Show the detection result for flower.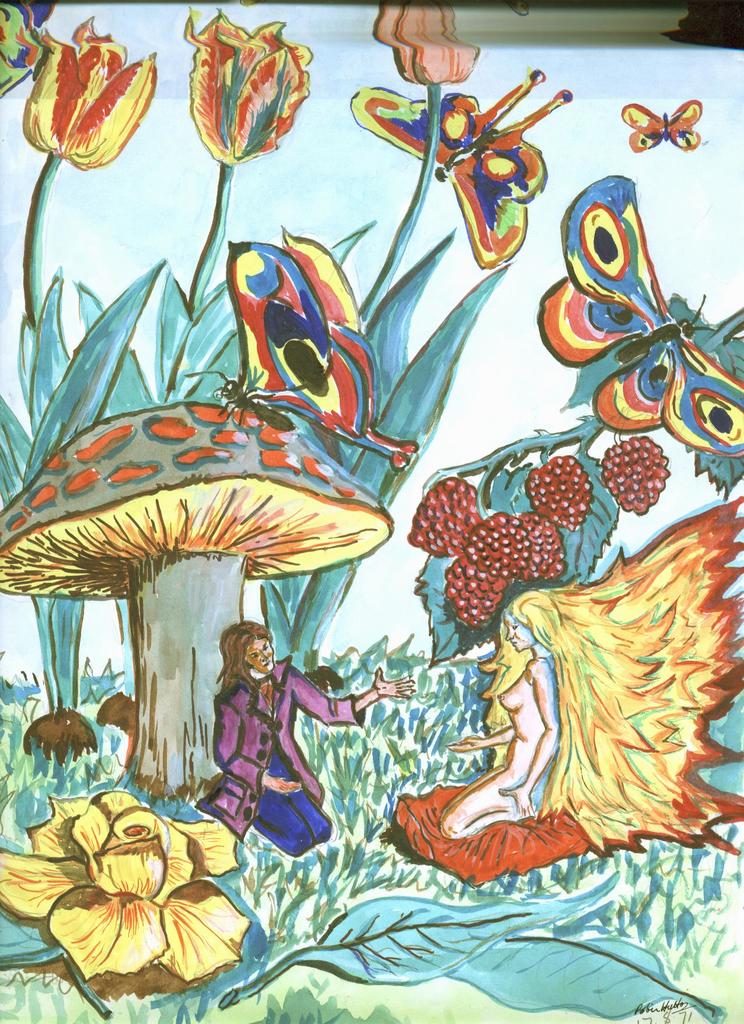
select_region(19, 13, 157, 169).
